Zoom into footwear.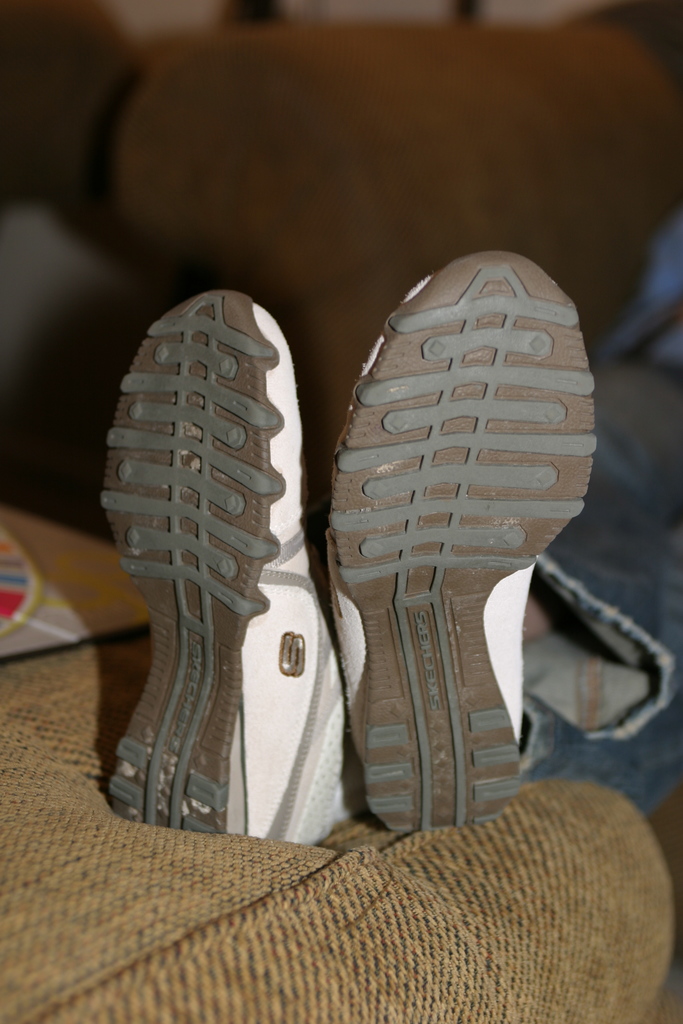
Zoom target: pyautogui.locateOnScreen(104, 286, 351, 849).
